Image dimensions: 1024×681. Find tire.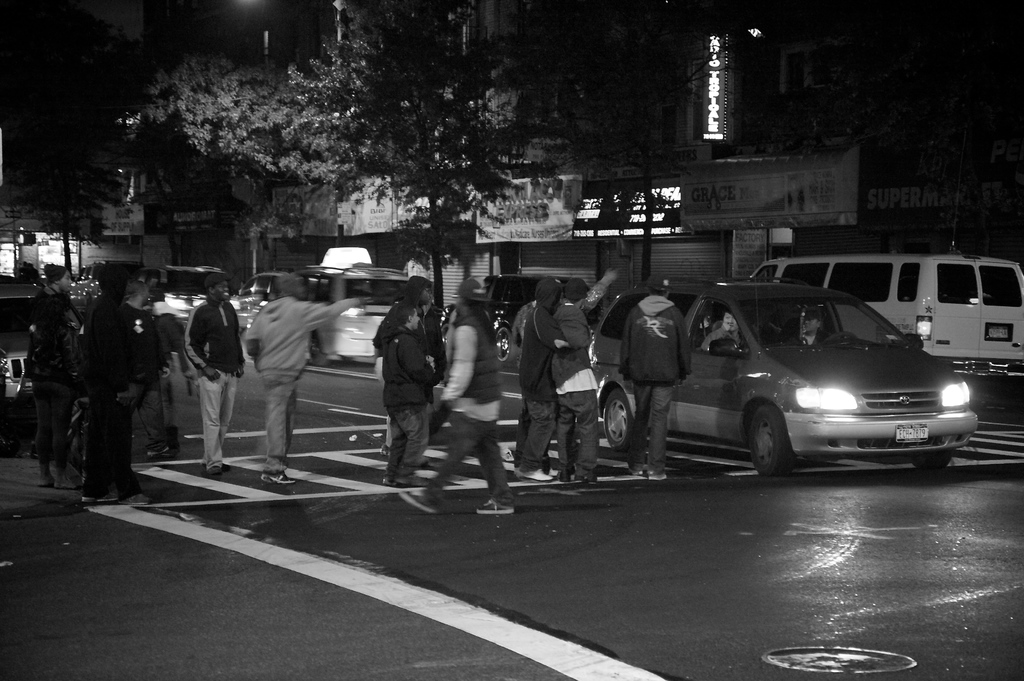
{"x1": 748, "y1": 405, "x2": 799, "y2": 477}.
